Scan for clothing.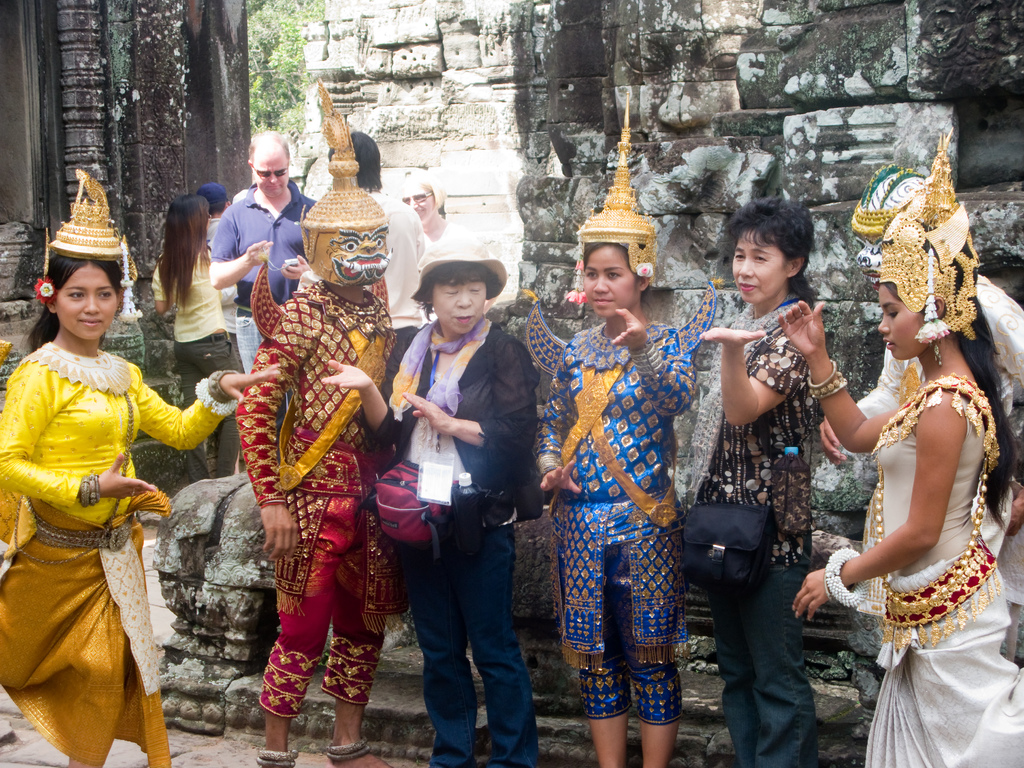
Scan result: box=[12, 291, 173, 733].
